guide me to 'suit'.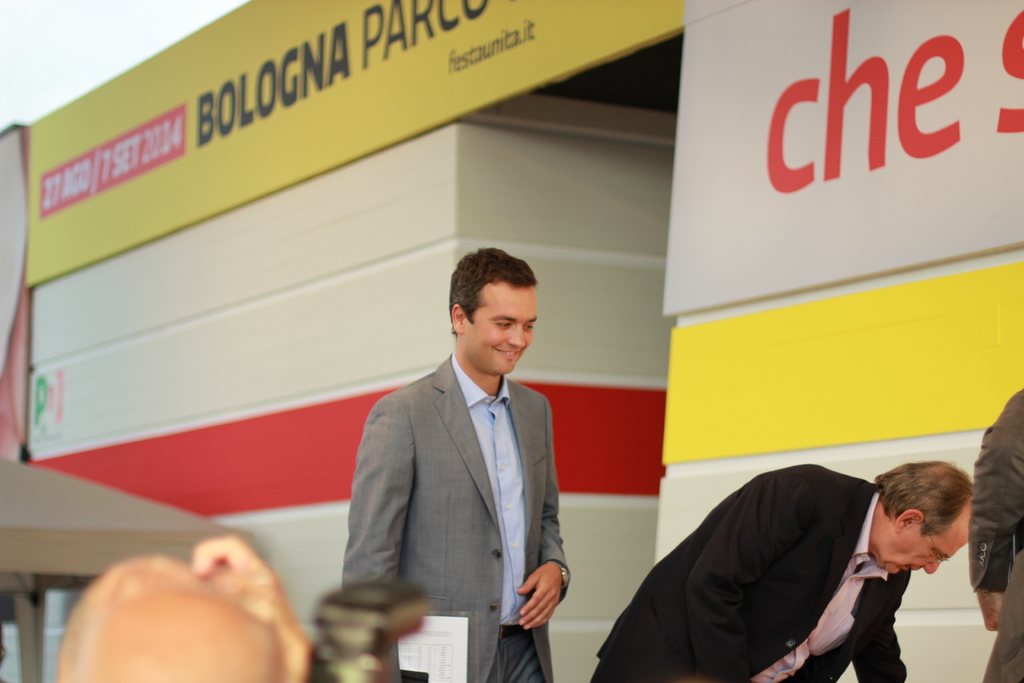
Guidance: rect(972, 388, 1023, 682).
